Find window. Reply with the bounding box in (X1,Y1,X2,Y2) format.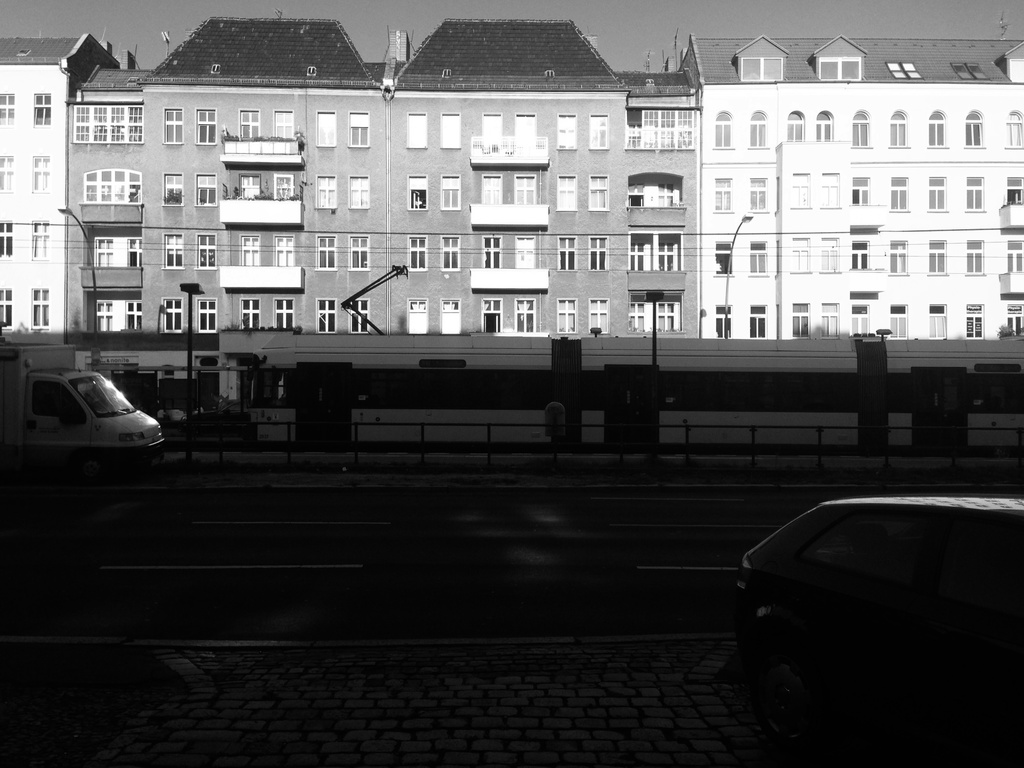
(440,234,459,271).
